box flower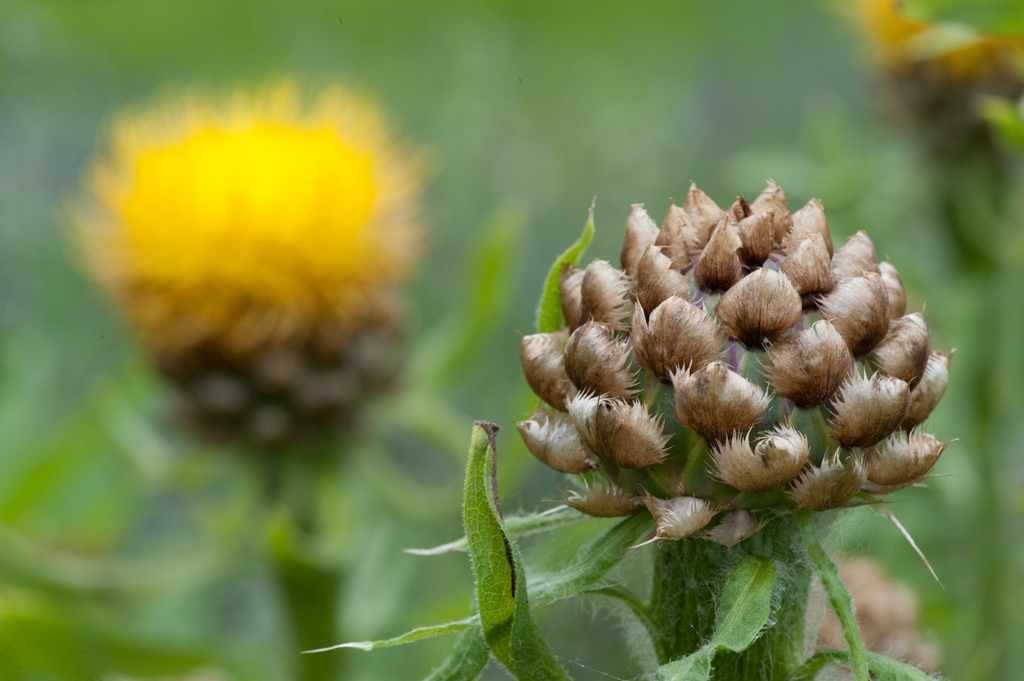
bbox(53, 61, 472, 495)
